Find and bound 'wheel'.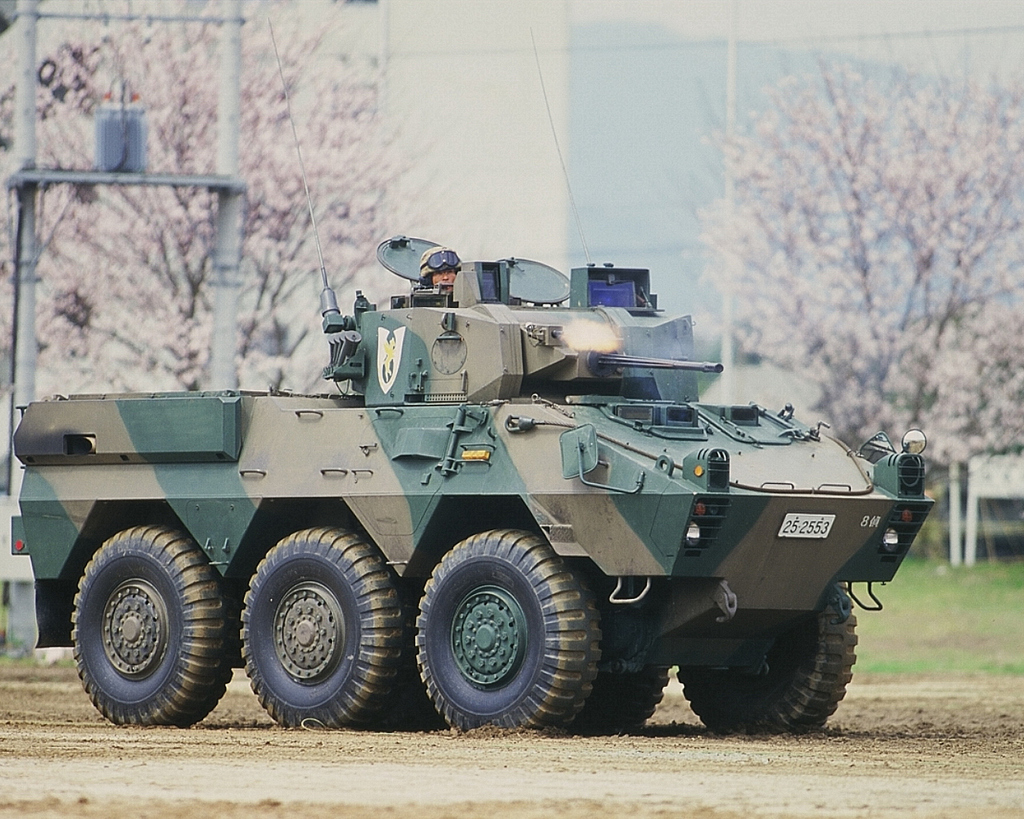
Bound: select_region(70, 524, 234, 724).
